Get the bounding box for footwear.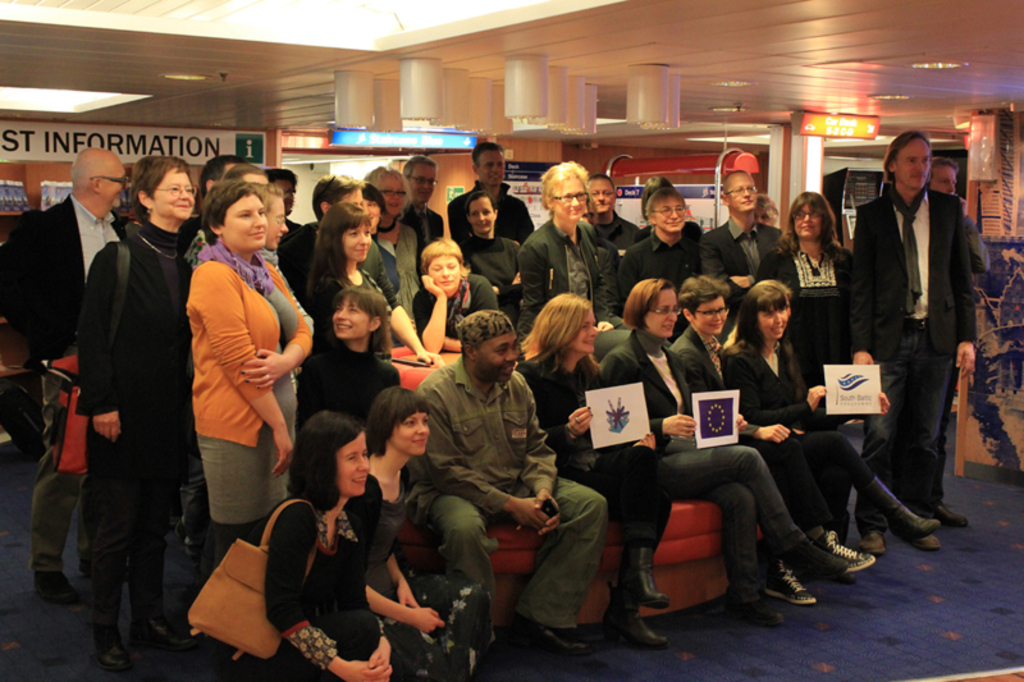
540,626,588,650.
